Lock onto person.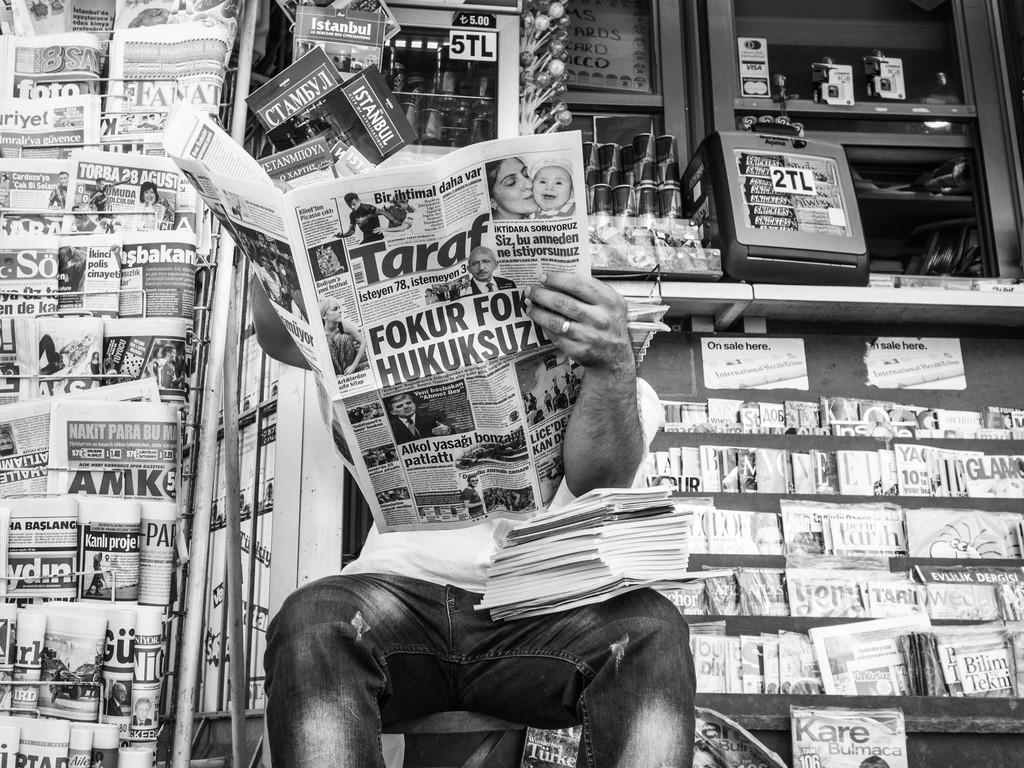
Locked: bbox(255, 118, 742, 746).
